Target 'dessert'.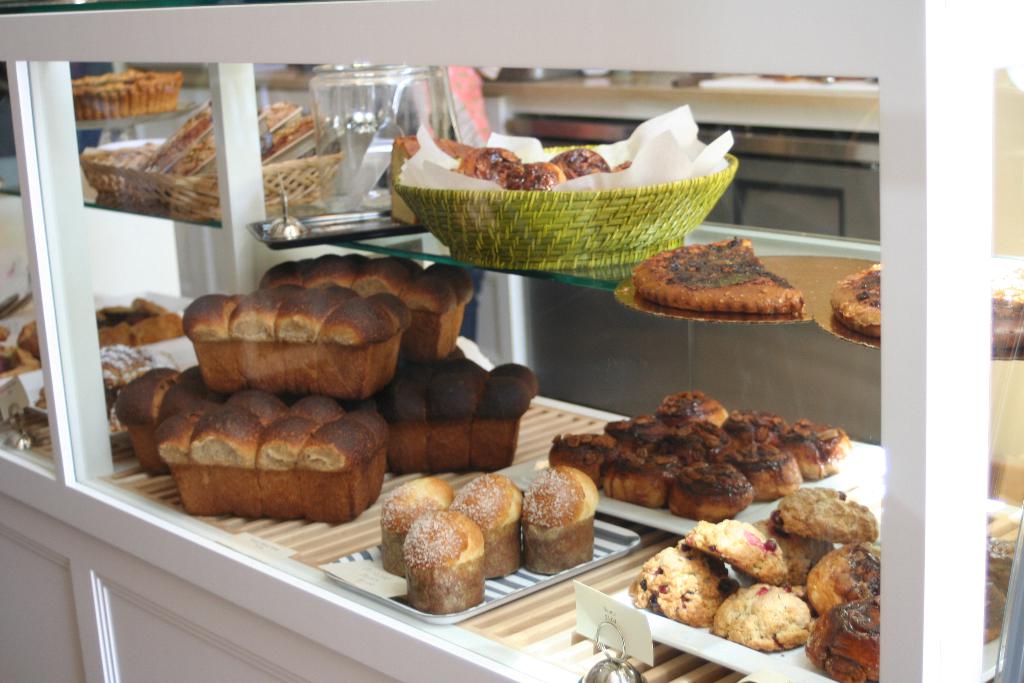
Target region: [667,455,748,525].
